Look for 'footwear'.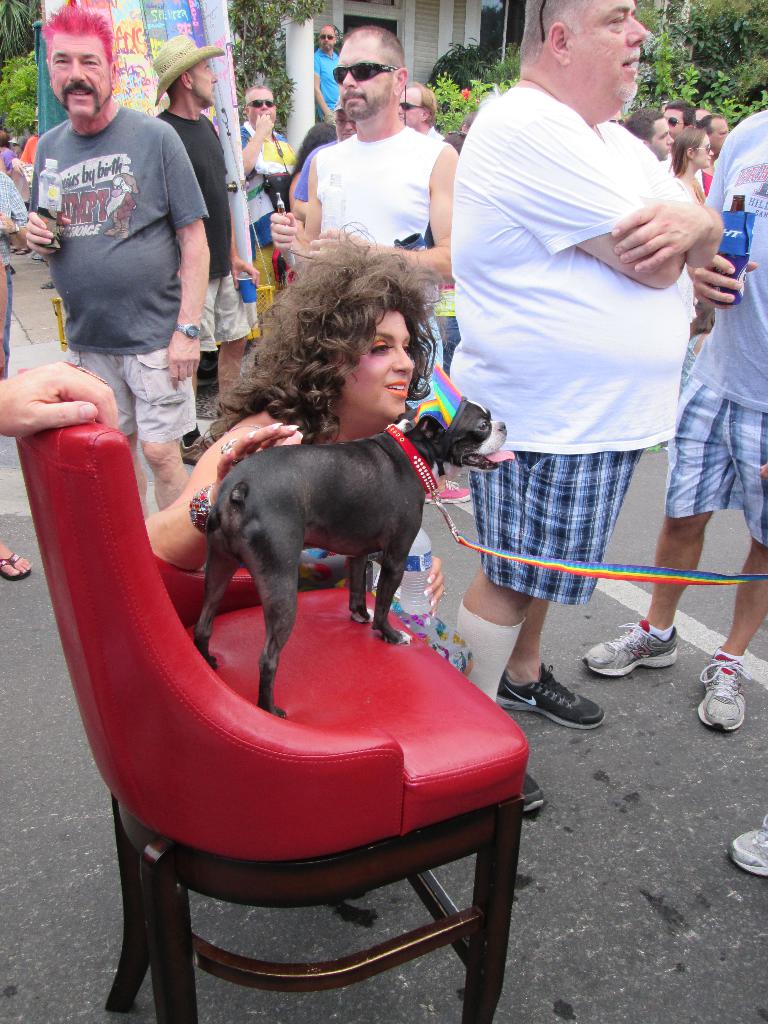
Found: [177,435,220,467].
